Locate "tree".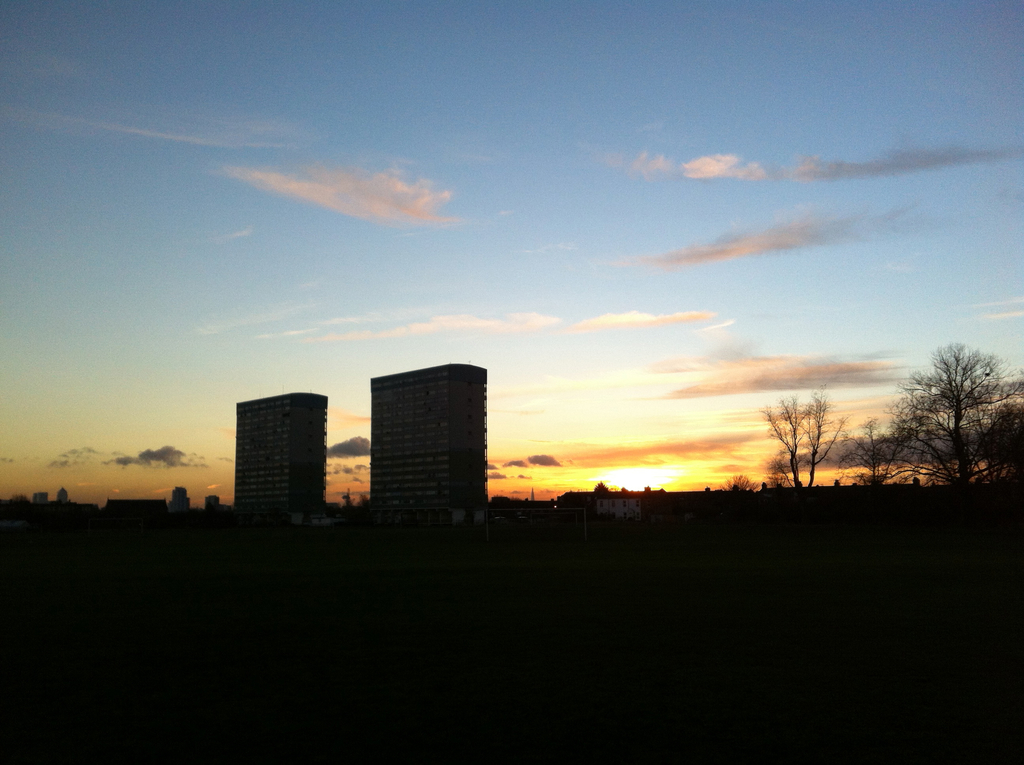
Bounding box: pyautogui.locateOnScreen(340, 494, 356, 509).
